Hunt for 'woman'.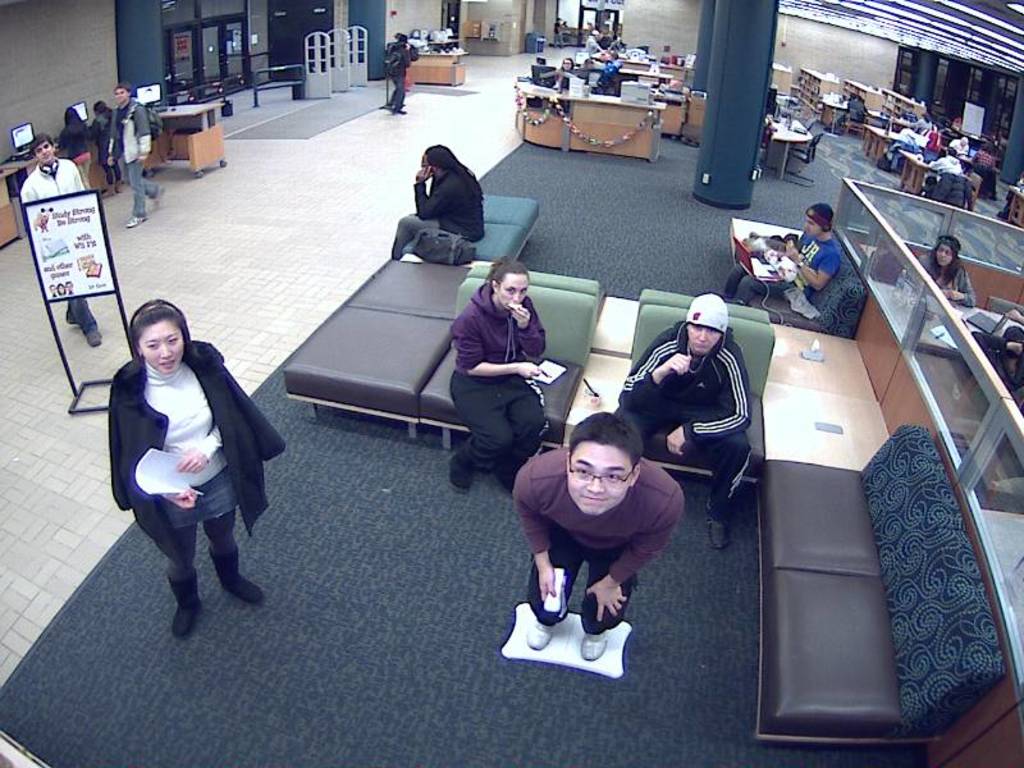
Hunted down at select_region(559, 55, 575, 87).
